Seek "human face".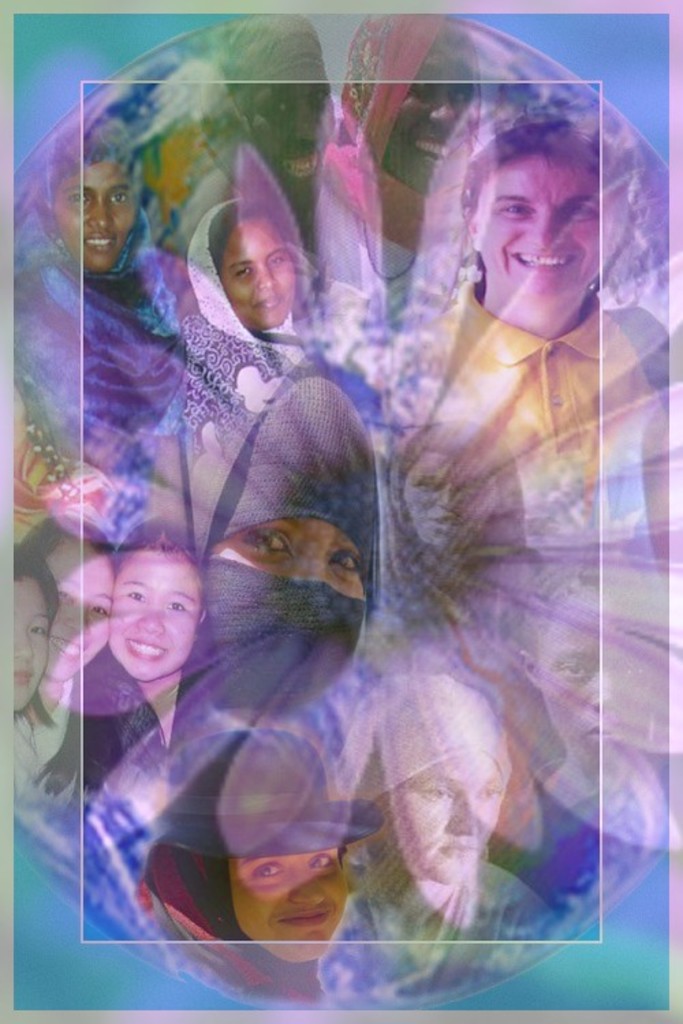
locate(221, 837, 354, 963).
